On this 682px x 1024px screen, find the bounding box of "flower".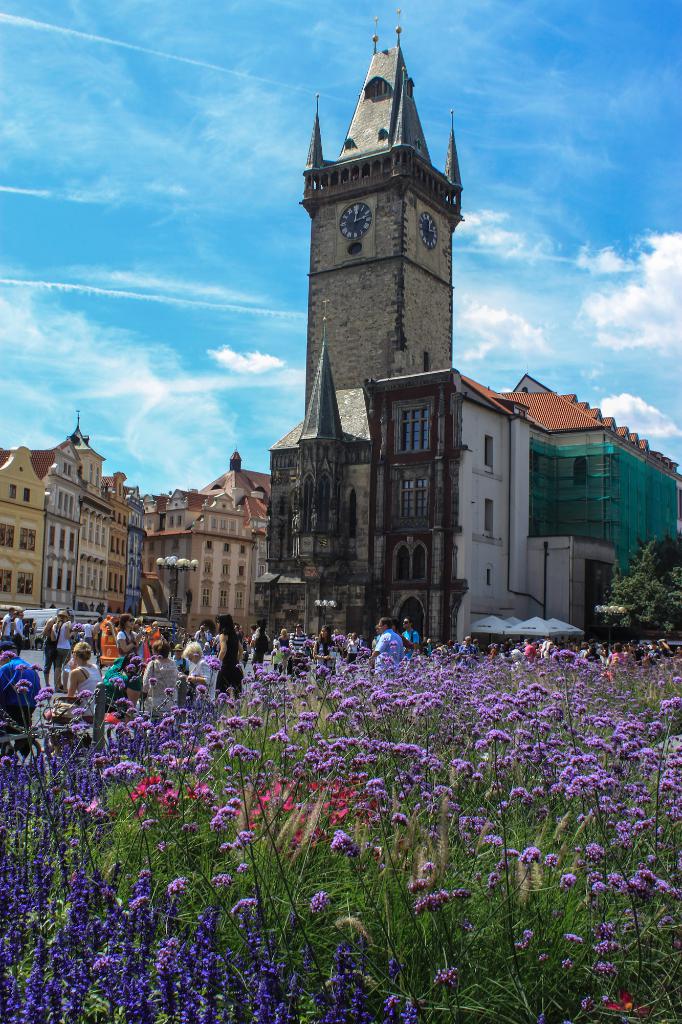
Bounding box: region(330, 833, 365, 862).
